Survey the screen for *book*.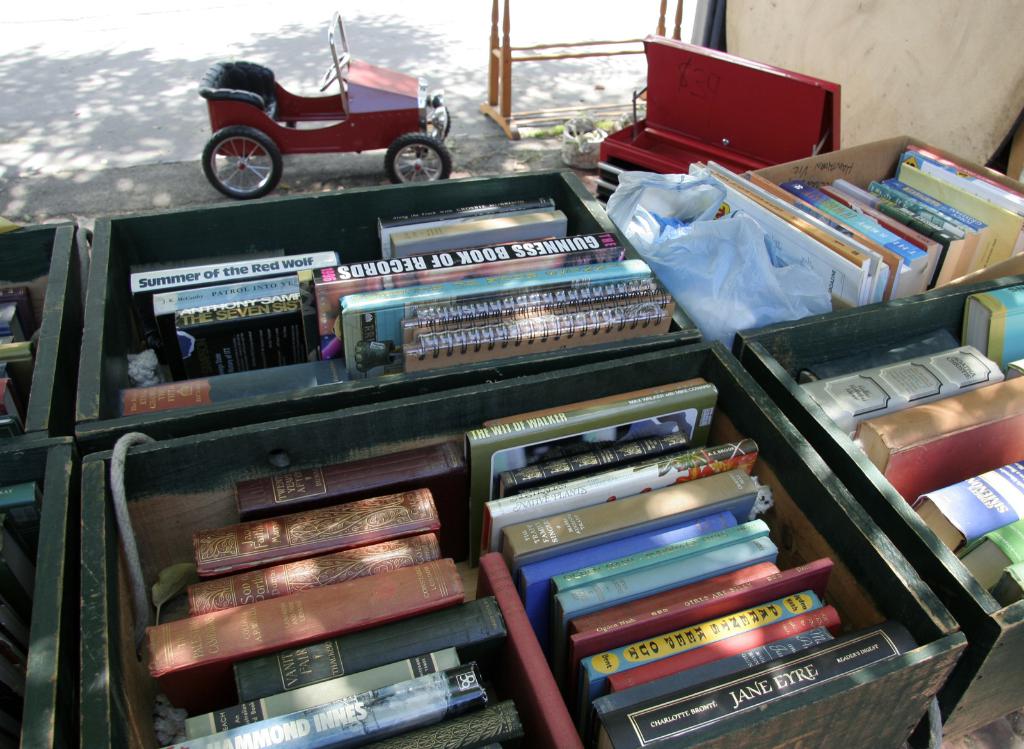
Survey found: pyautogui.locateOnScreen(604, 631, 916, 748).
